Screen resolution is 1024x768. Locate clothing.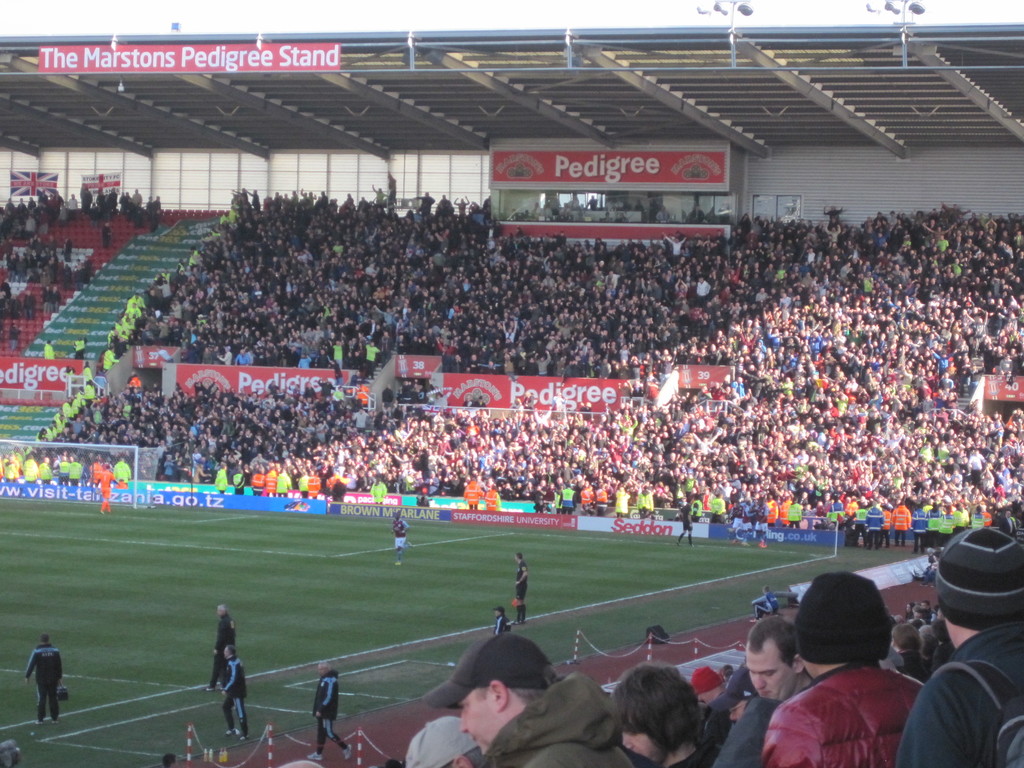
<bbox>1, 283, 12, 310</bbox>.
